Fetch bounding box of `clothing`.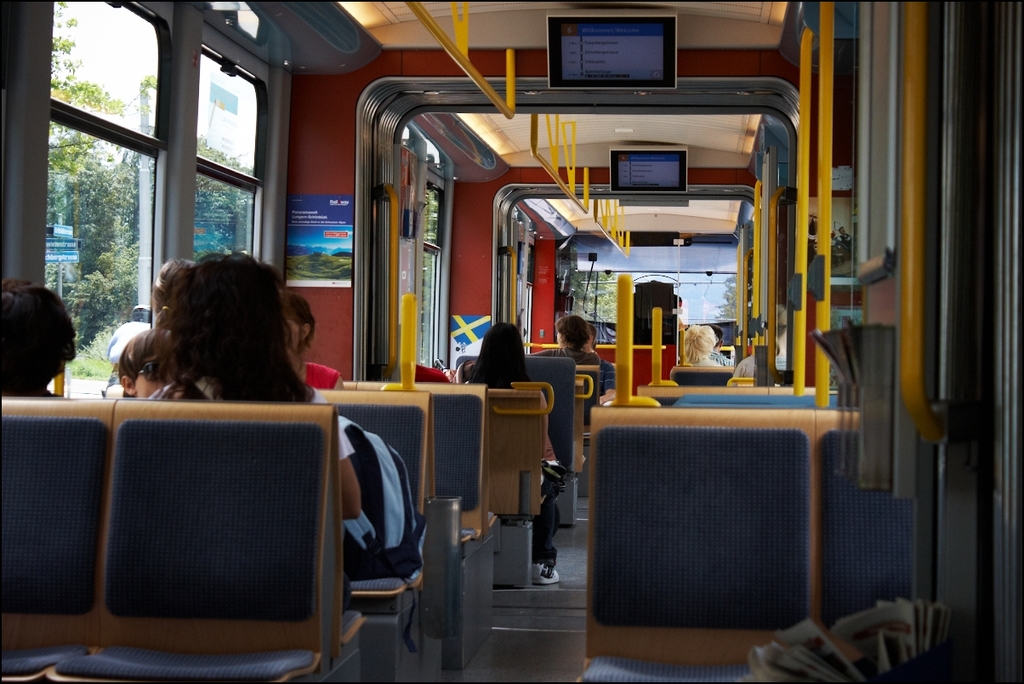
Bbox: 725/352/757/388.
